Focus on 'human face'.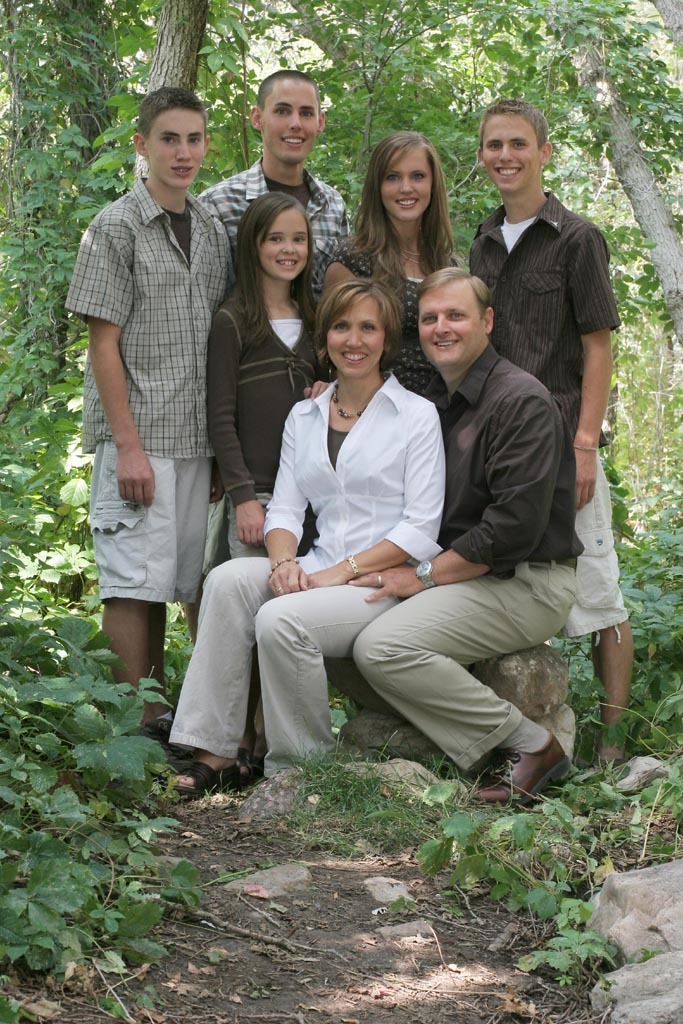
Focused at (x1=327, y1=300, x2=386, y2=378).
